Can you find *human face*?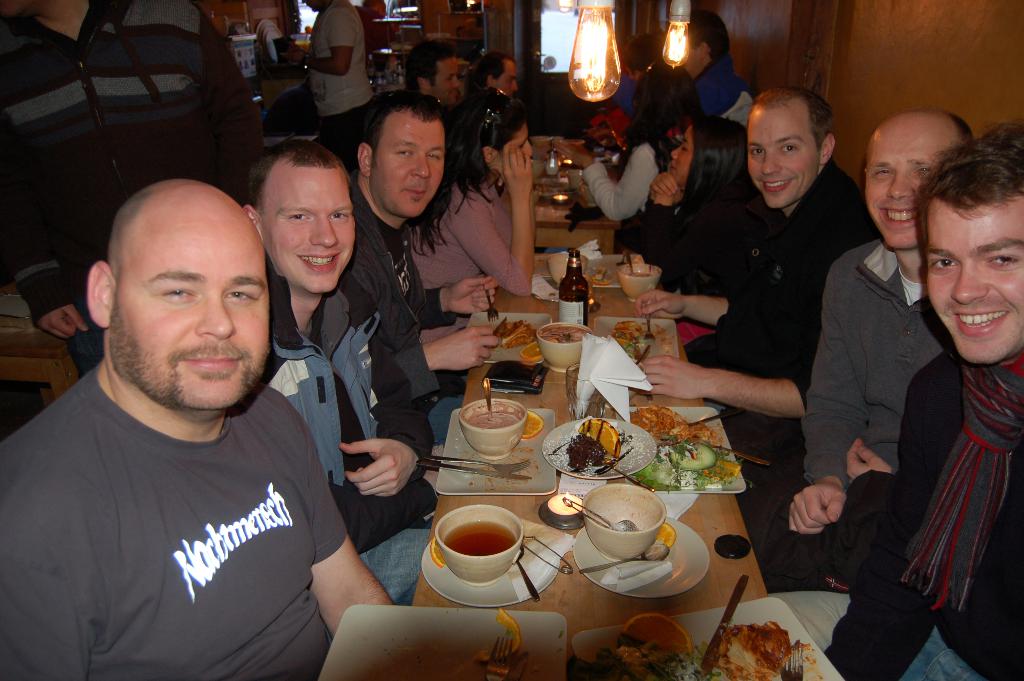
Yes, bounding box: box(863, 122, 955, 249).
